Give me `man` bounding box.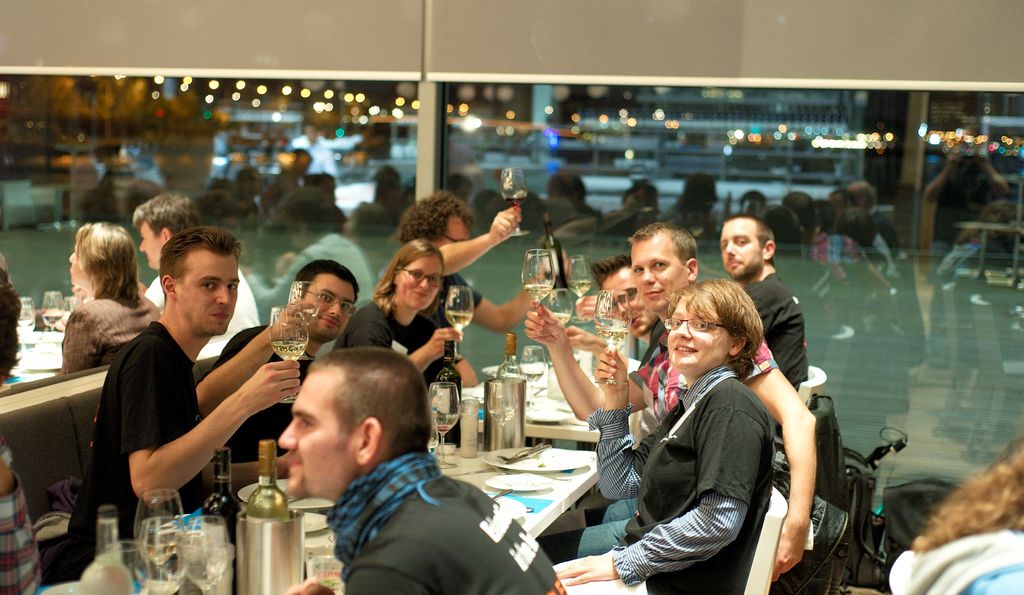
pyautogui.locateOnScreen(535, 222, 817, 582).
